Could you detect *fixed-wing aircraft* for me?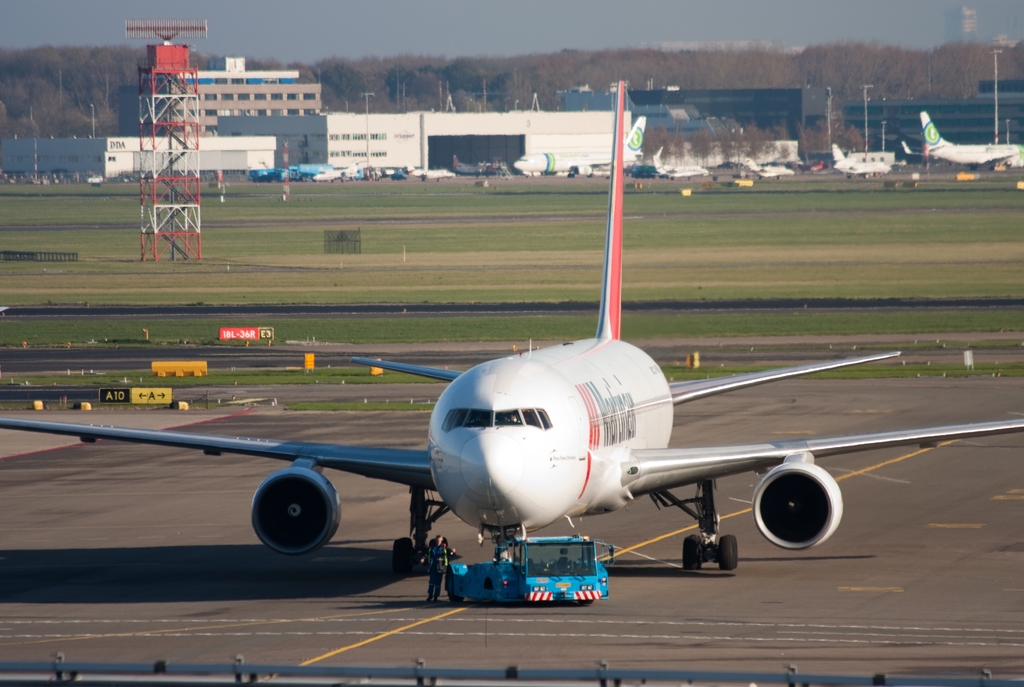
Detection result: rect(652, 147, 711, 179).
